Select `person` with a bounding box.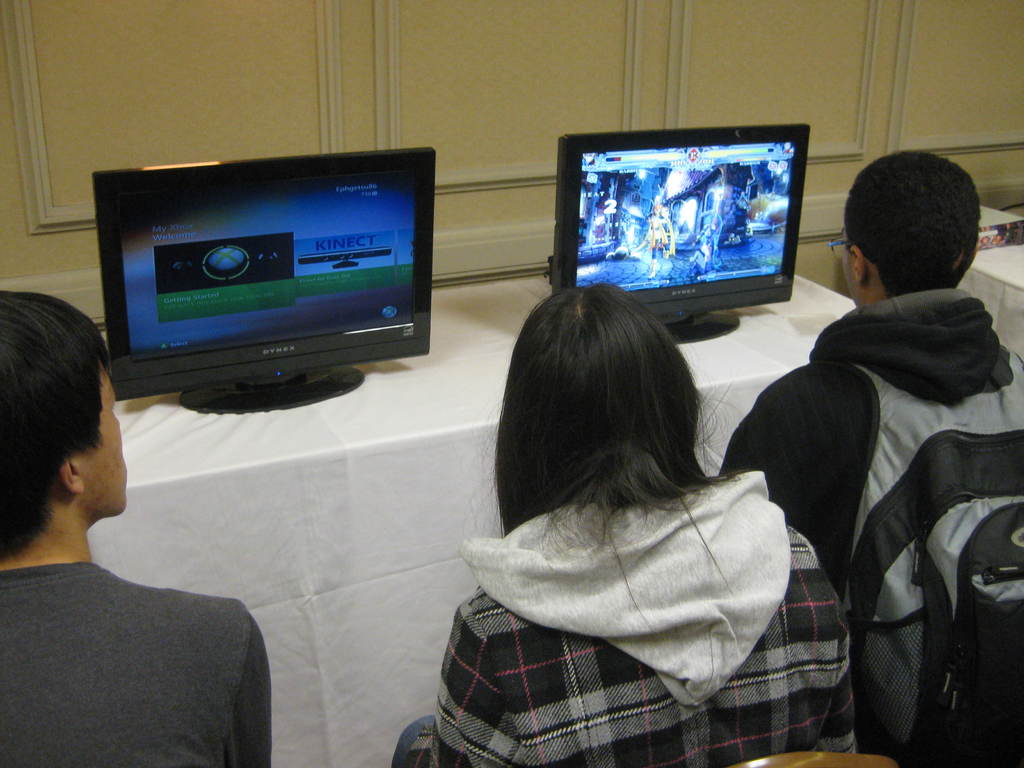
<box>0,291,274,767</box>.
